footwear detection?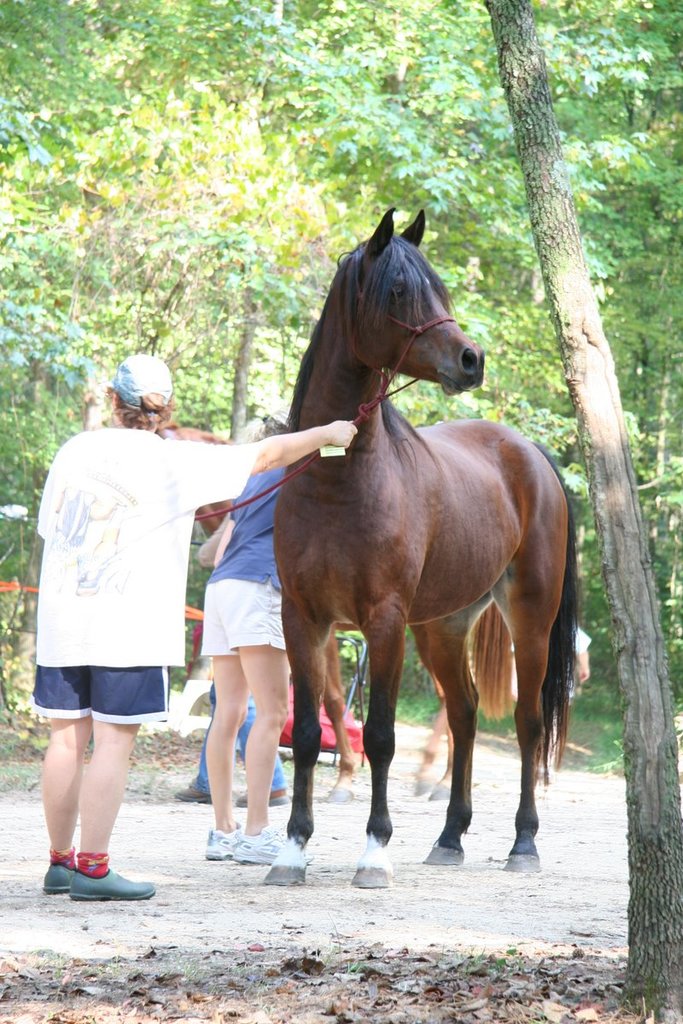
[176,778,221,808]
